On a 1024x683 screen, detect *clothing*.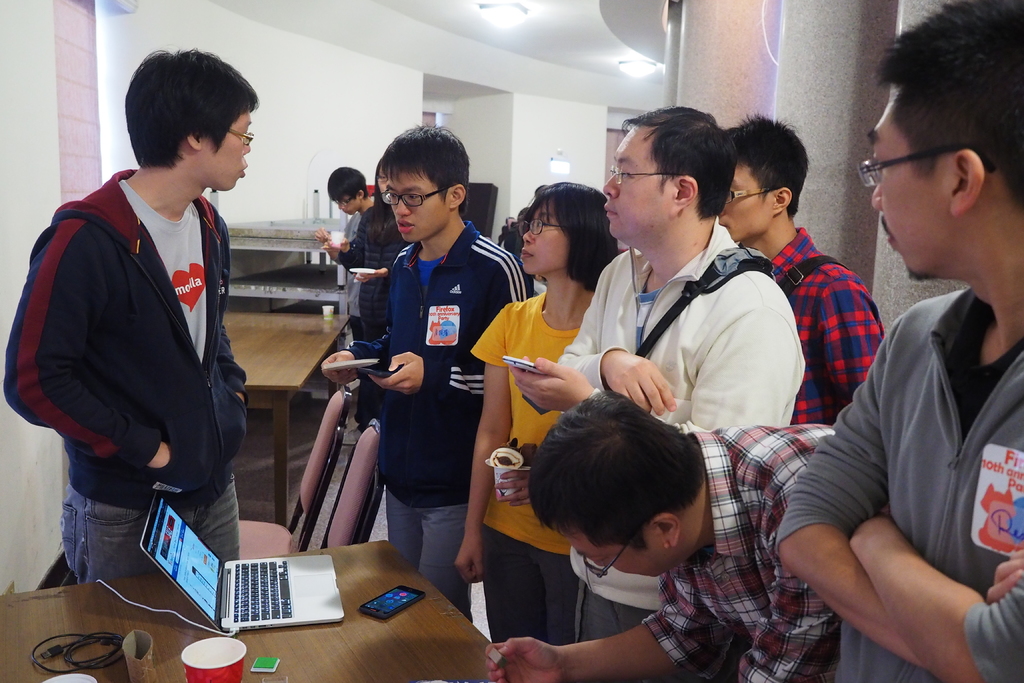
rect(638, 425, 835, 682).
